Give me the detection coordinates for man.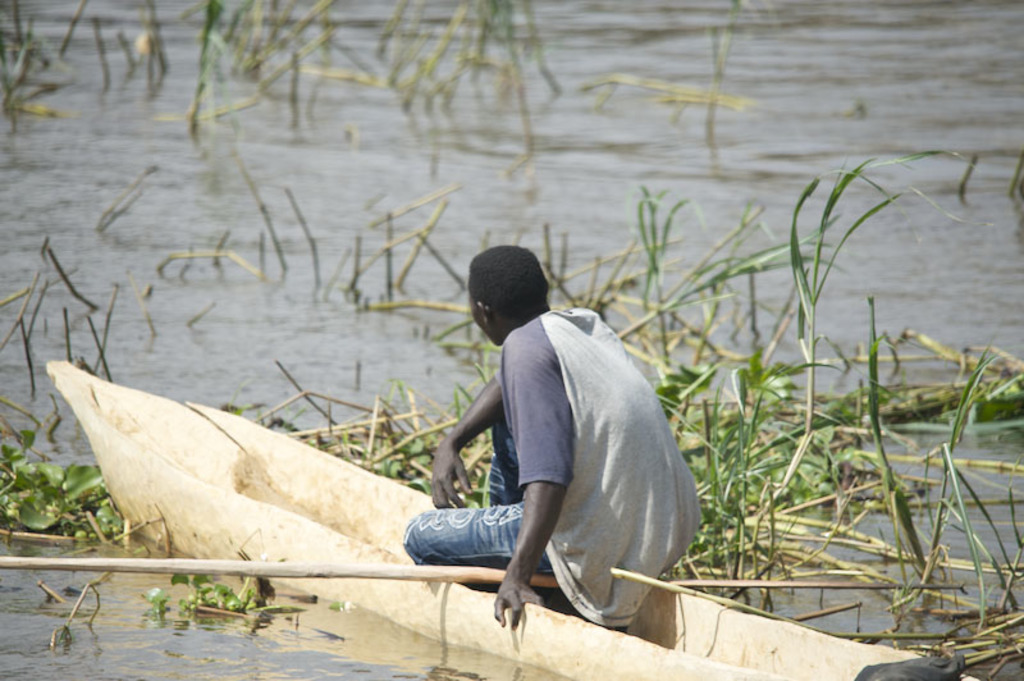
BBox(419, 242, 671, 653).
